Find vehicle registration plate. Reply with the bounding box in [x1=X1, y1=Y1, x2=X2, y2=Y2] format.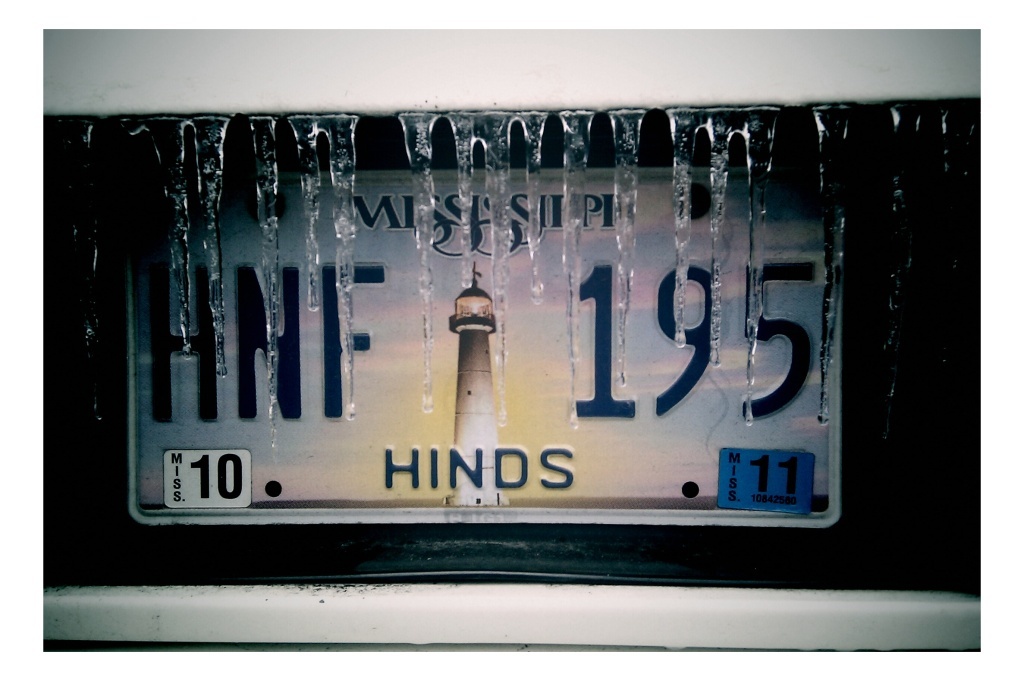
[x1=114, y1=116, x2=854, y2=523].
